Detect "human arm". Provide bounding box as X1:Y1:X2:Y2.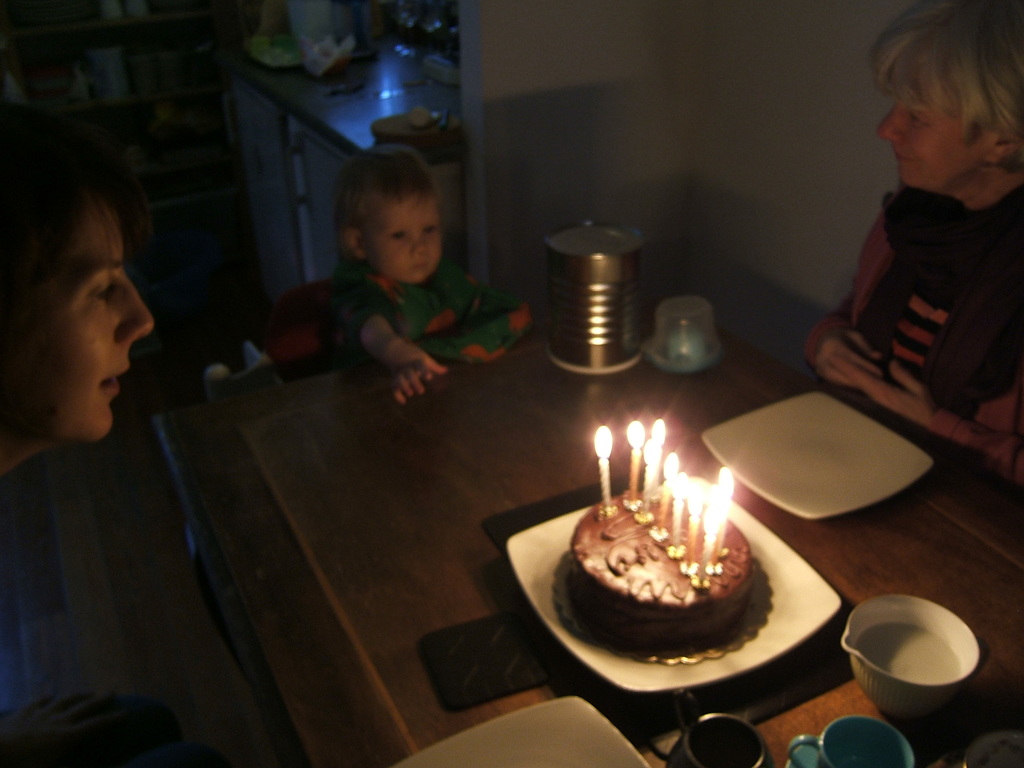
346:309:438:399.
